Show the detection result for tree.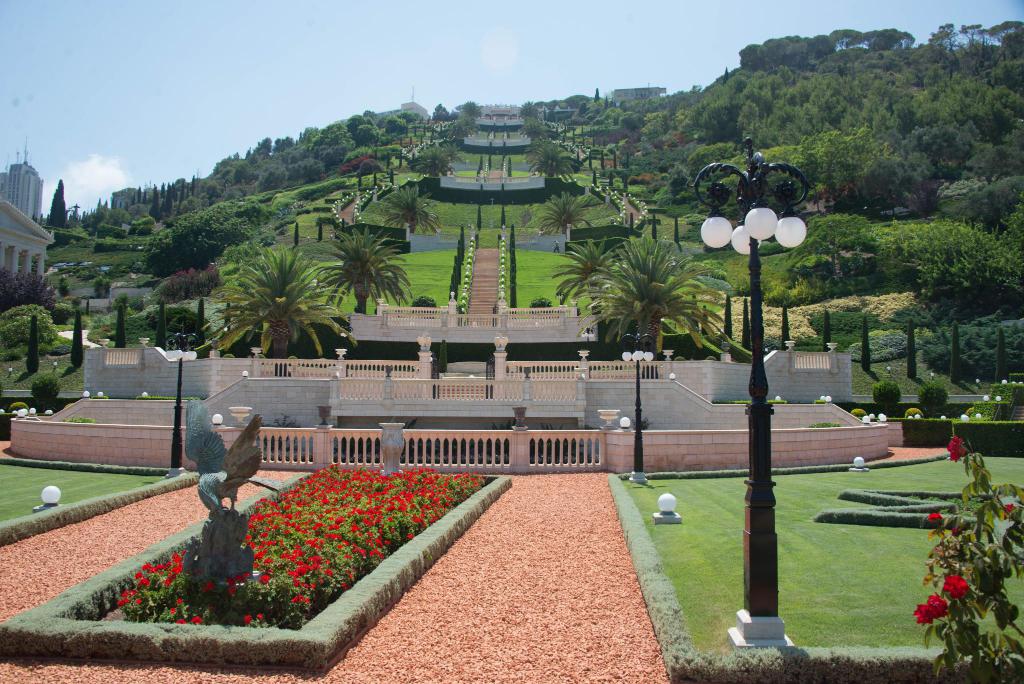
bbox=(457, 101, 488, 117).
